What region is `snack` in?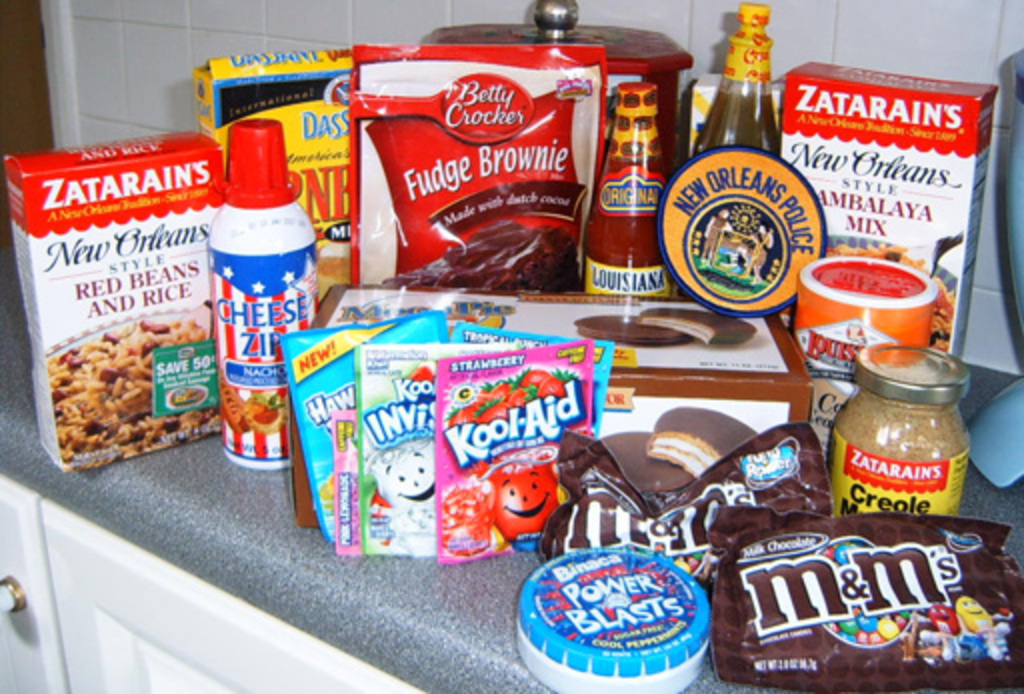
x1=290 y1=292 x2=816 y2=528.
